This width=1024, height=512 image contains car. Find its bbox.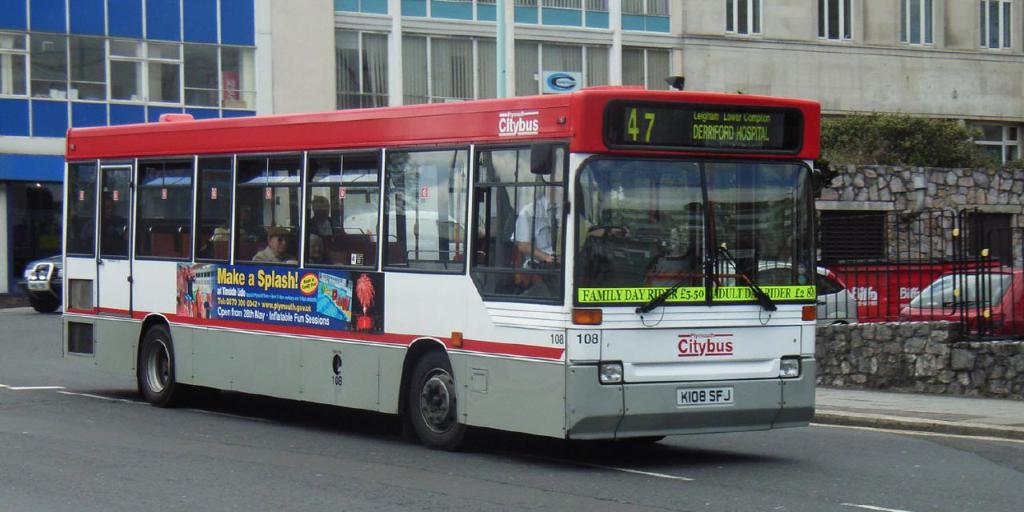
select_region(711, 255, 856, 327).
